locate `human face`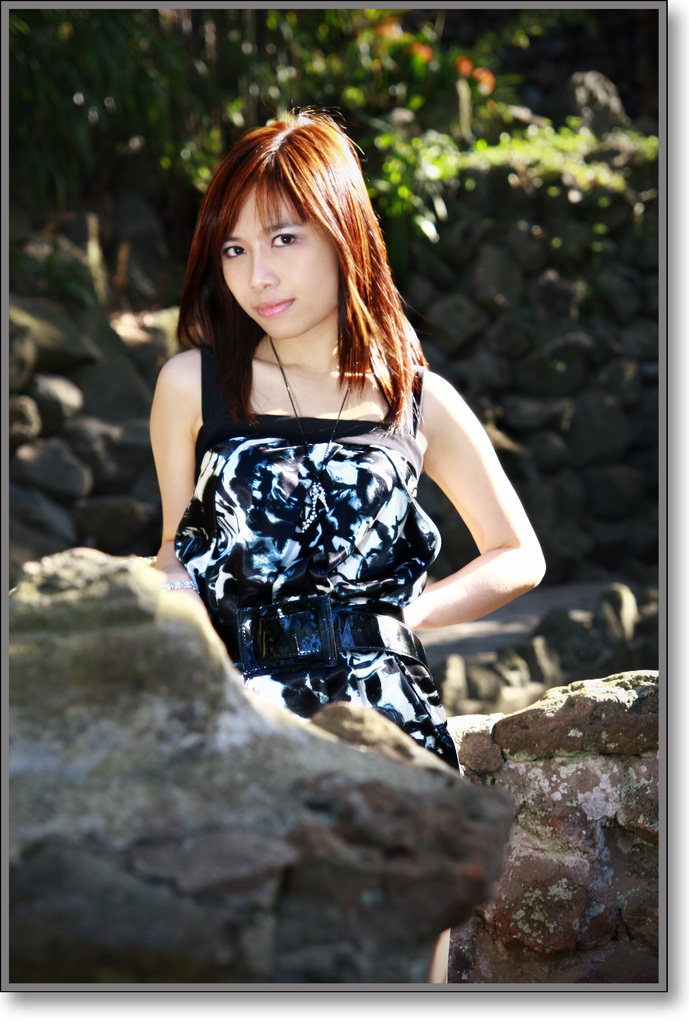
detection(216, 180, 334, 344)
